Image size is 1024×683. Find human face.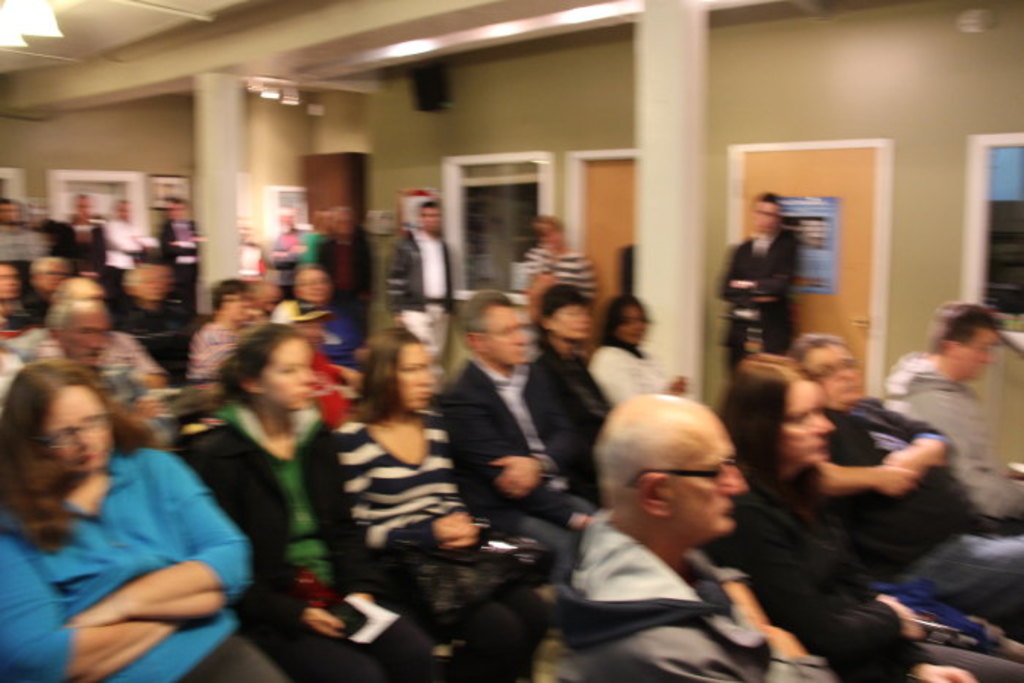
bbox=(484, 313, 531, 366).
